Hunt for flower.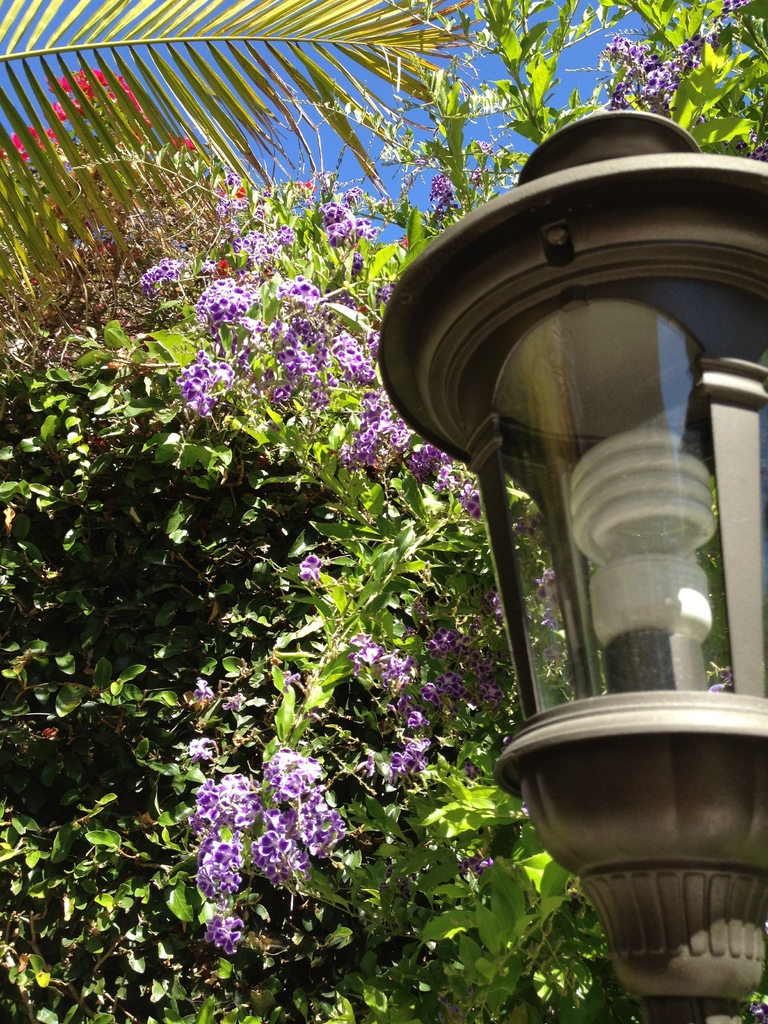
Hunted down at {"left": 347, "top": 738, "right": 433, "bottom": 783}.
